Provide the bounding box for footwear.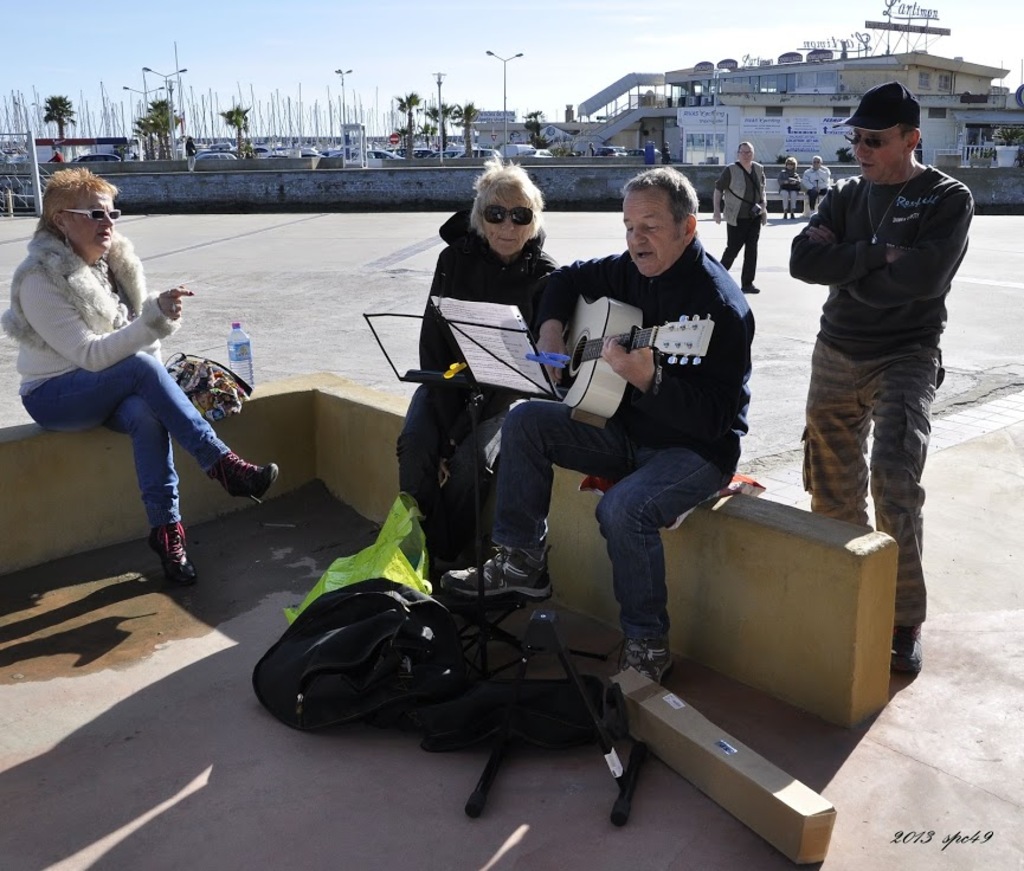
box(210, 458, 277, 504).
